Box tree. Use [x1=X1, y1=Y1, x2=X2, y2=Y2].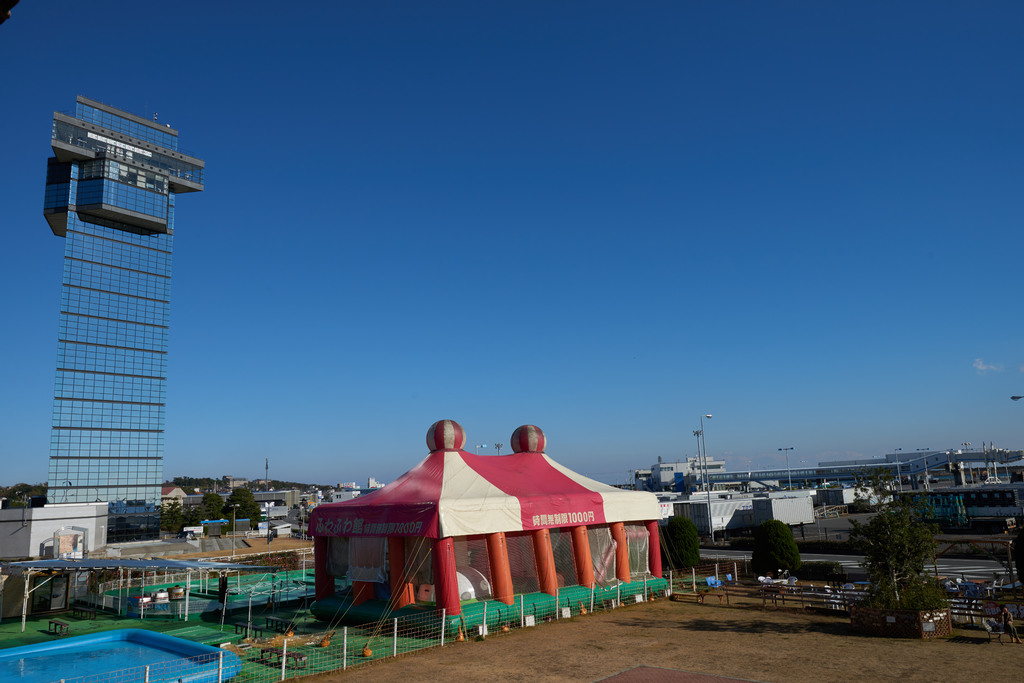
[x1=870, y1=507, x2=961, y2=628].
